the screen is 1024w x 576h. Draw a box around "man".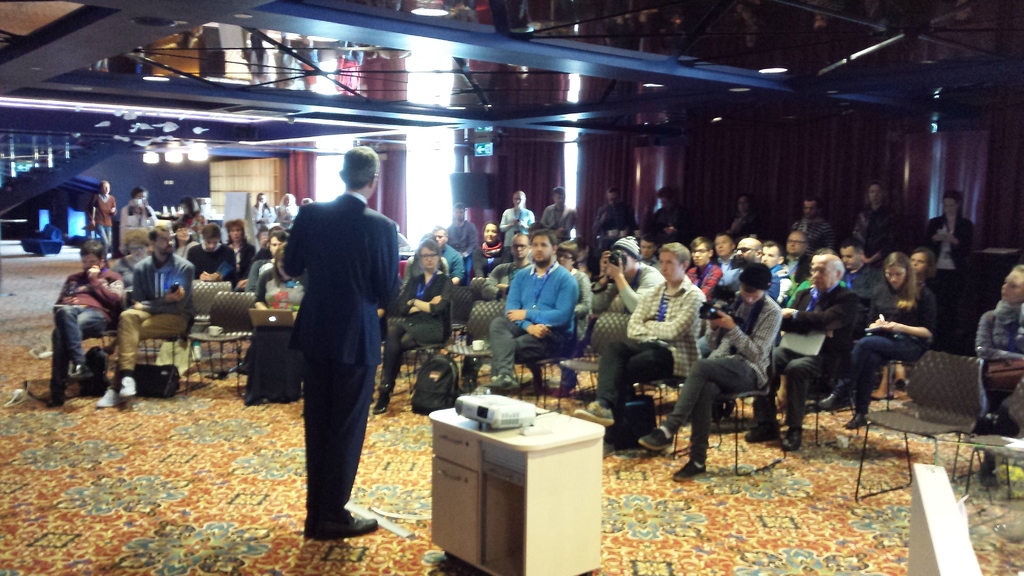
[left=479, top=230, right=534, bottom=300].
